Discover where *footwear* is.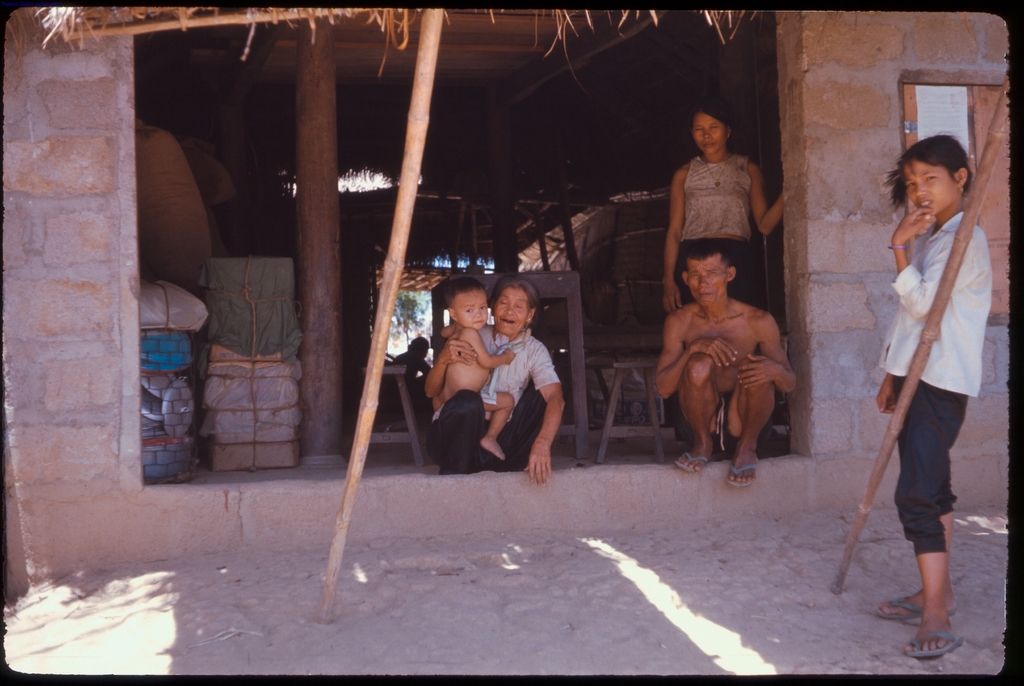
Discovered at l=724, t=464, r=760, b=488.
